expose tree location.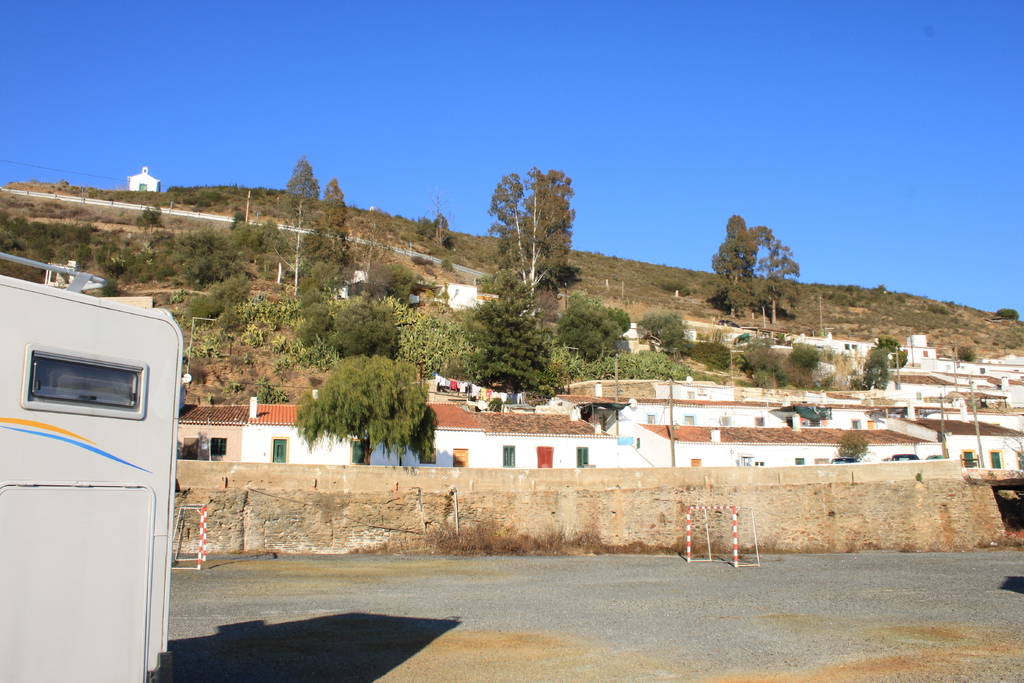
Exposed at bbox(294, 355, 438, 466).
